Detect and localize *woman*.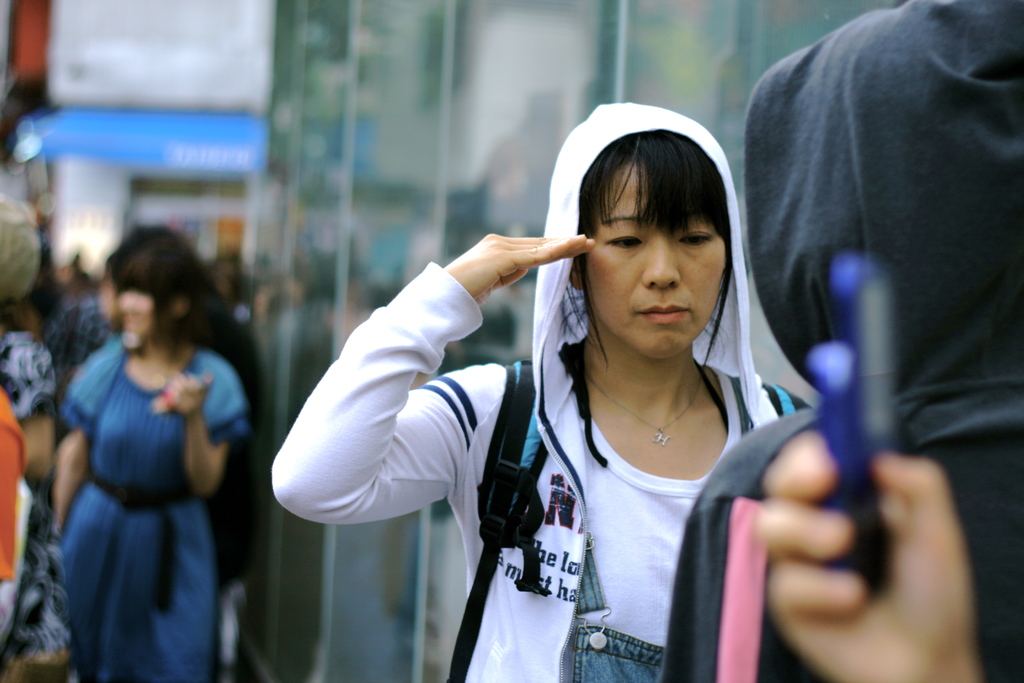
Localized at [left=339, top=100, right=852, bottom=673].
